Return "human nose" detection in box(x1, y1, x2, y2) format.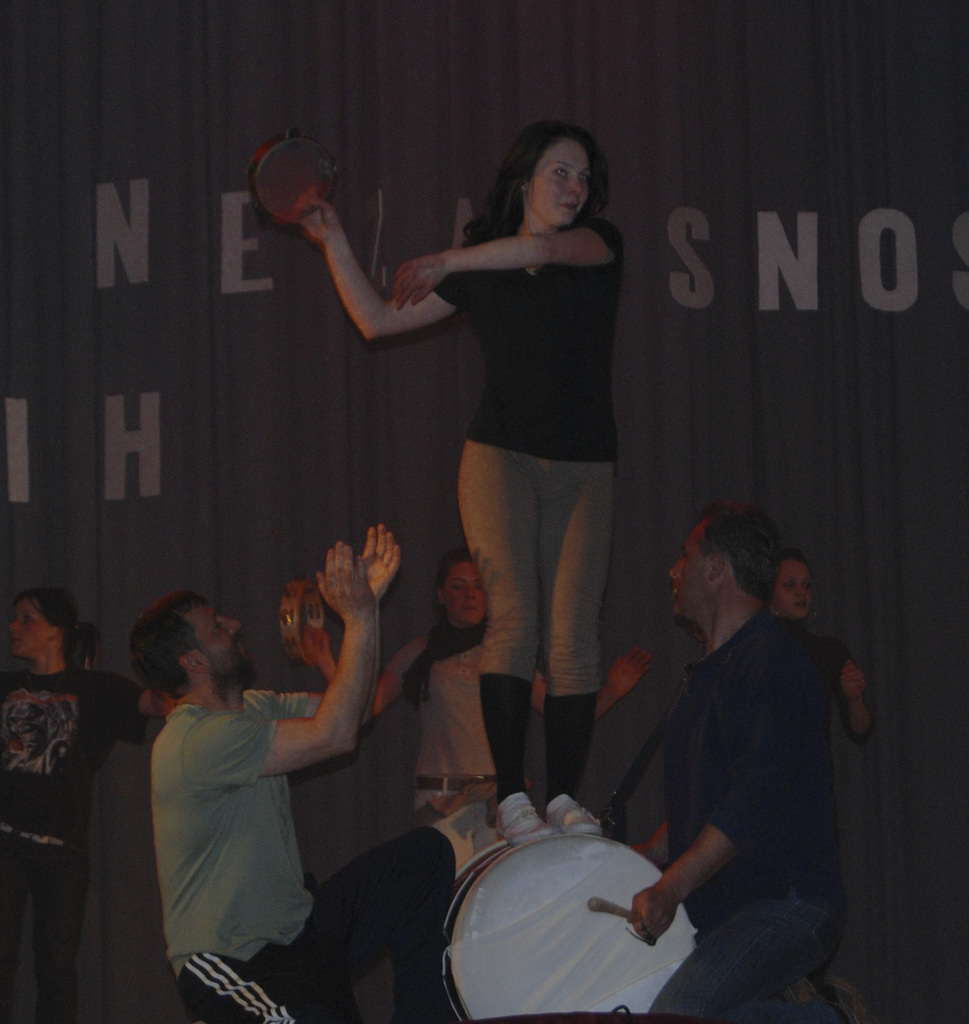
box(794, 581, 806, 598).
